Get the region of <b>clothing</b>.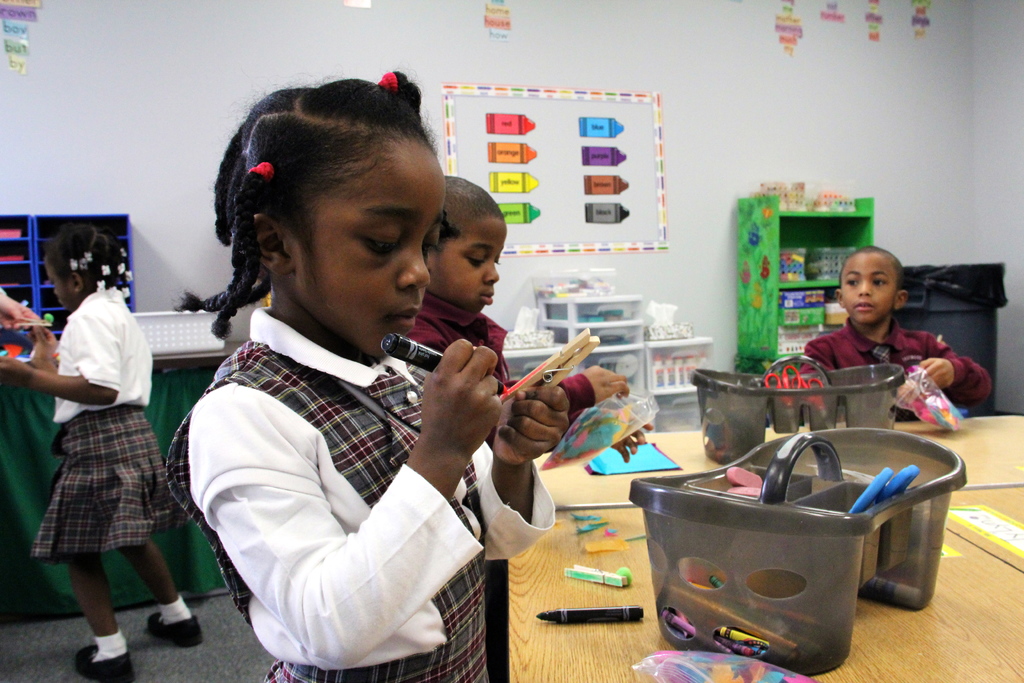
detection(23, 407, 193, 559).
